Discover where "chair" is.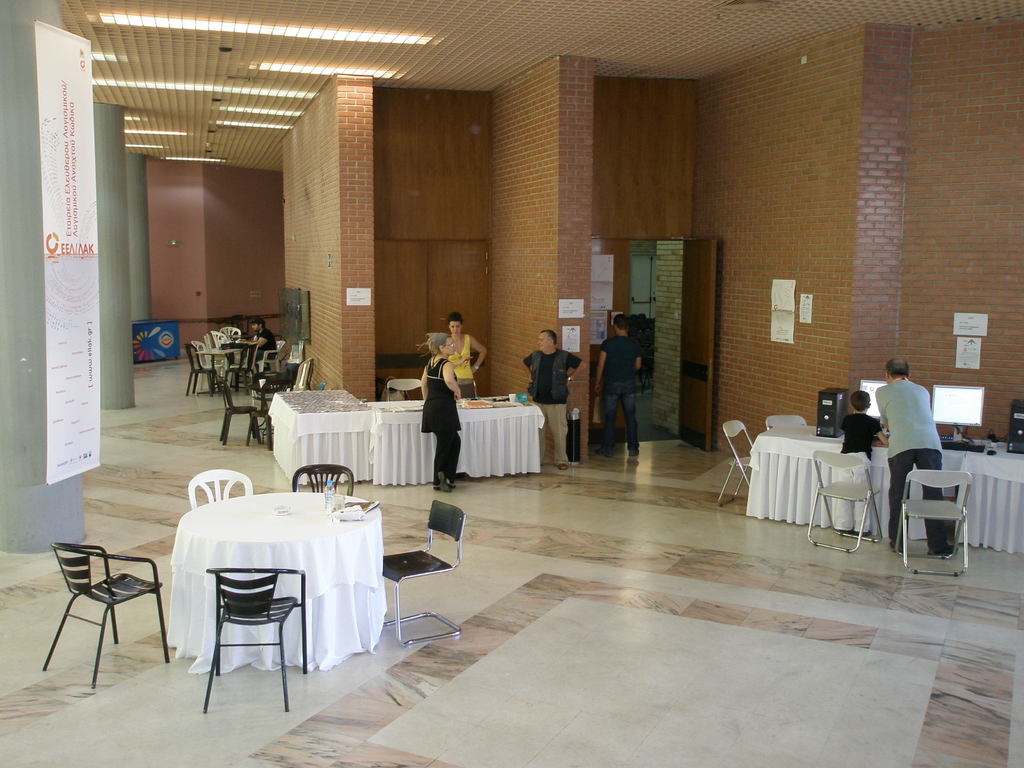
Discovered at [left=387, top=379, right=423, bottom=399].
